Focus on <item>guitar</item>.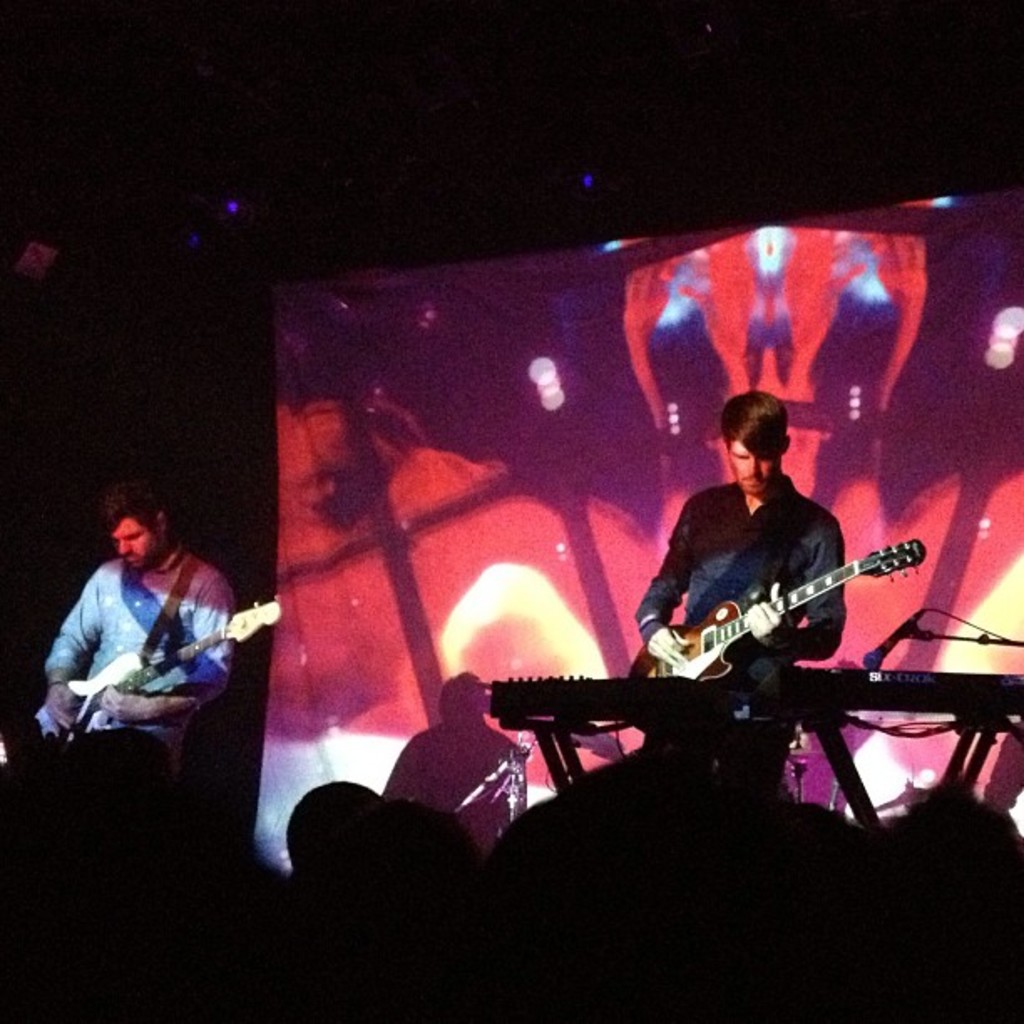
Focused at select_region(616, 550, 912, 699).
